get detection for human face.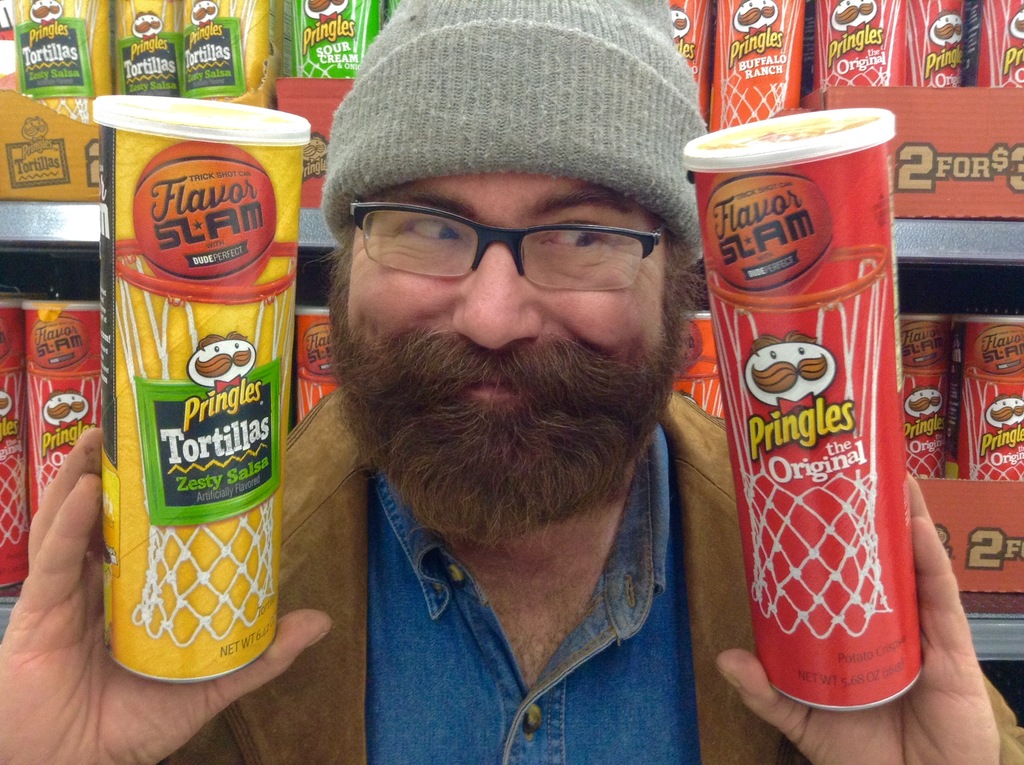
Detection: Rect(342, 171, 662, 477).
